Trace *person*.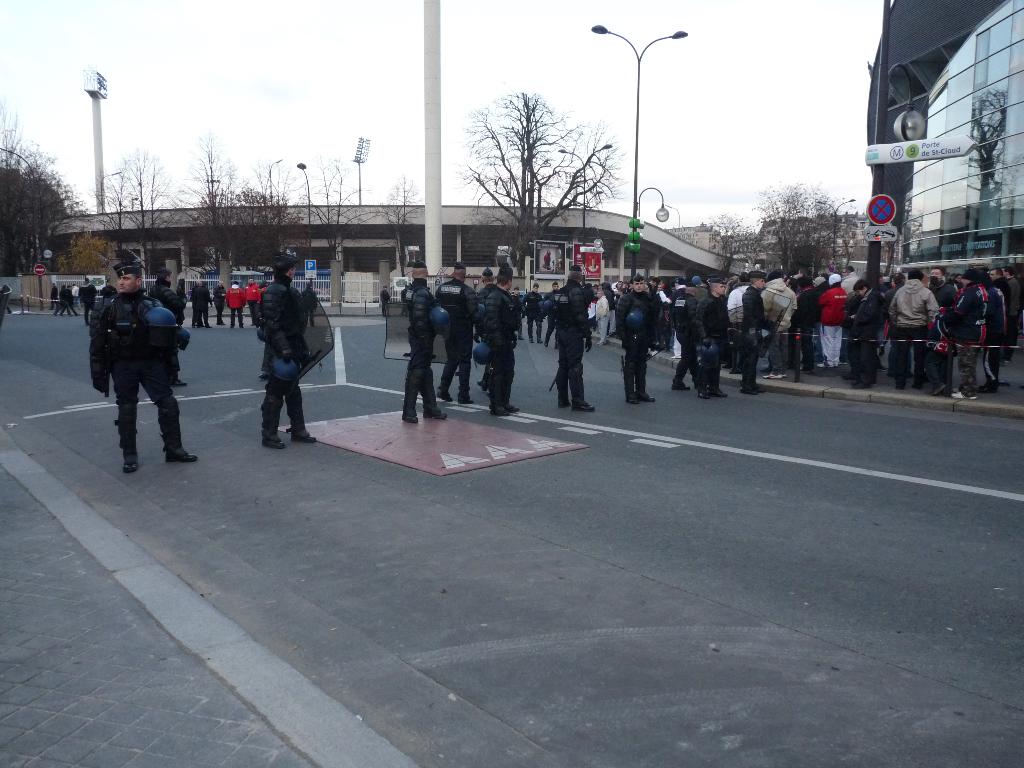
Traced to crop(83, 257, 177, 464).
